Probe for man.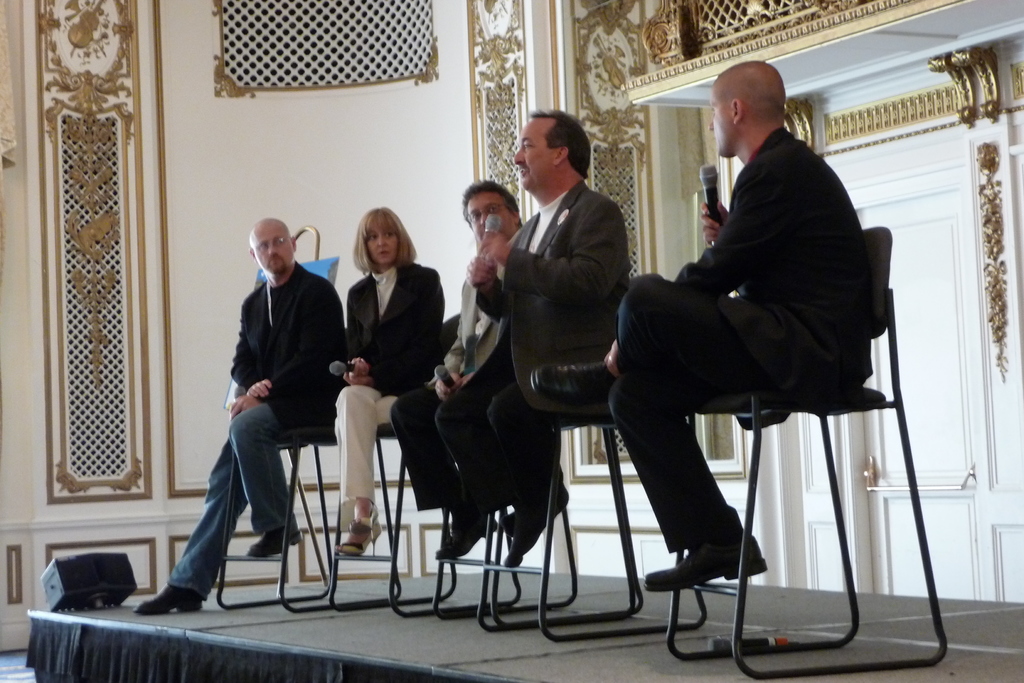
Probe result: BBox(434, 110, 629, 566).
